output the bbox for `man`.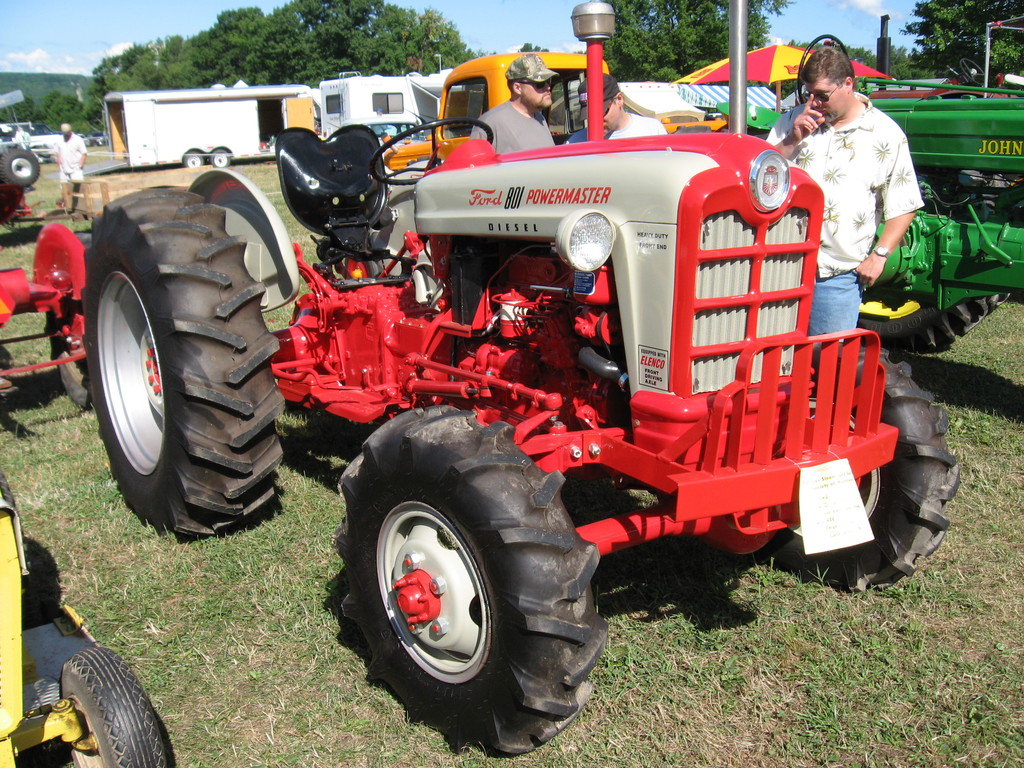
<region>568, 76, 669, 139</region>.
